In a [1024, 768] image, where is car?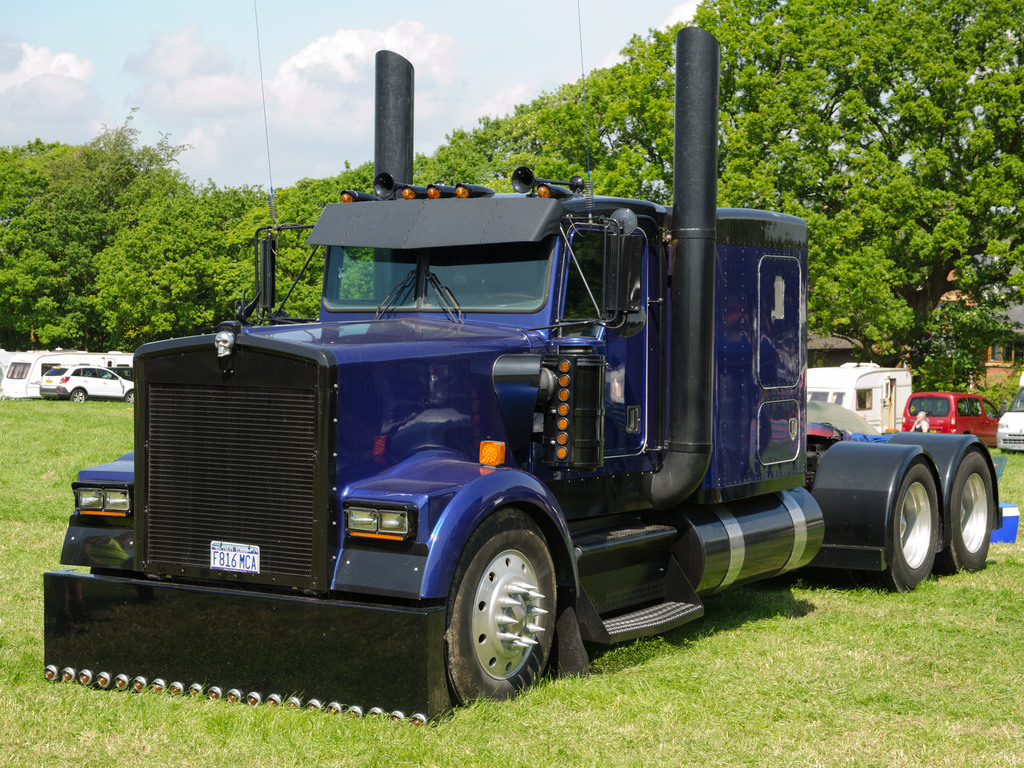
Rect(38, 362, 133, 406).
